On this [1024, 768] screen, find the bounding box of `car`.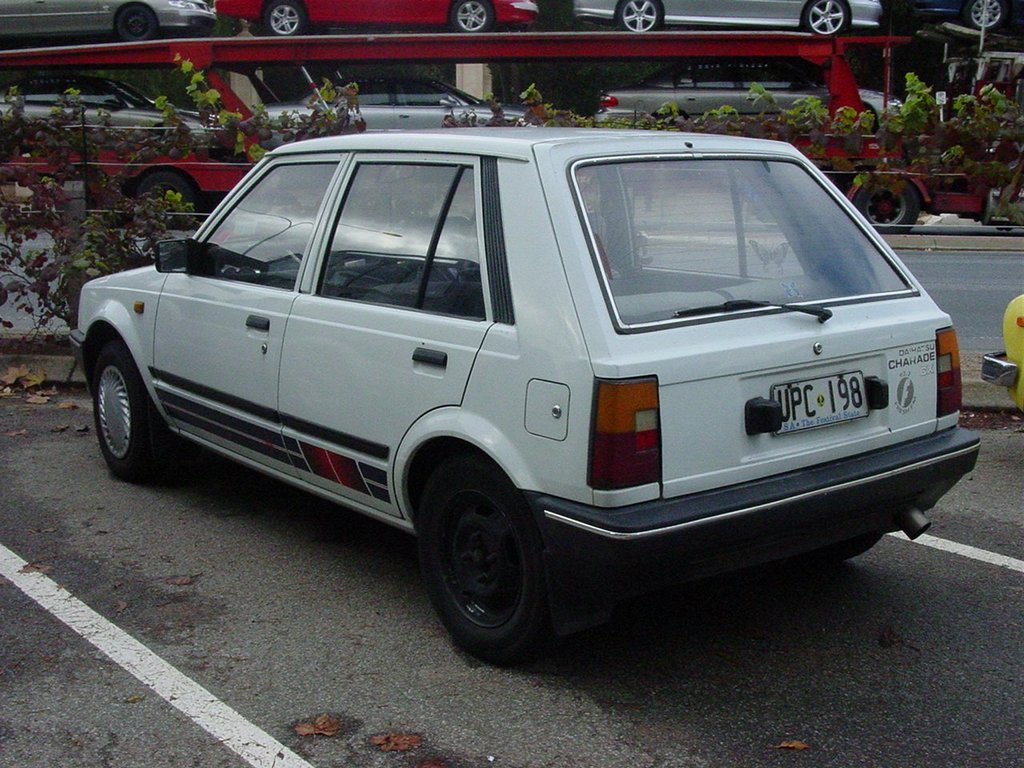
Bounding box: box=[898, 0, 1022, 31].
